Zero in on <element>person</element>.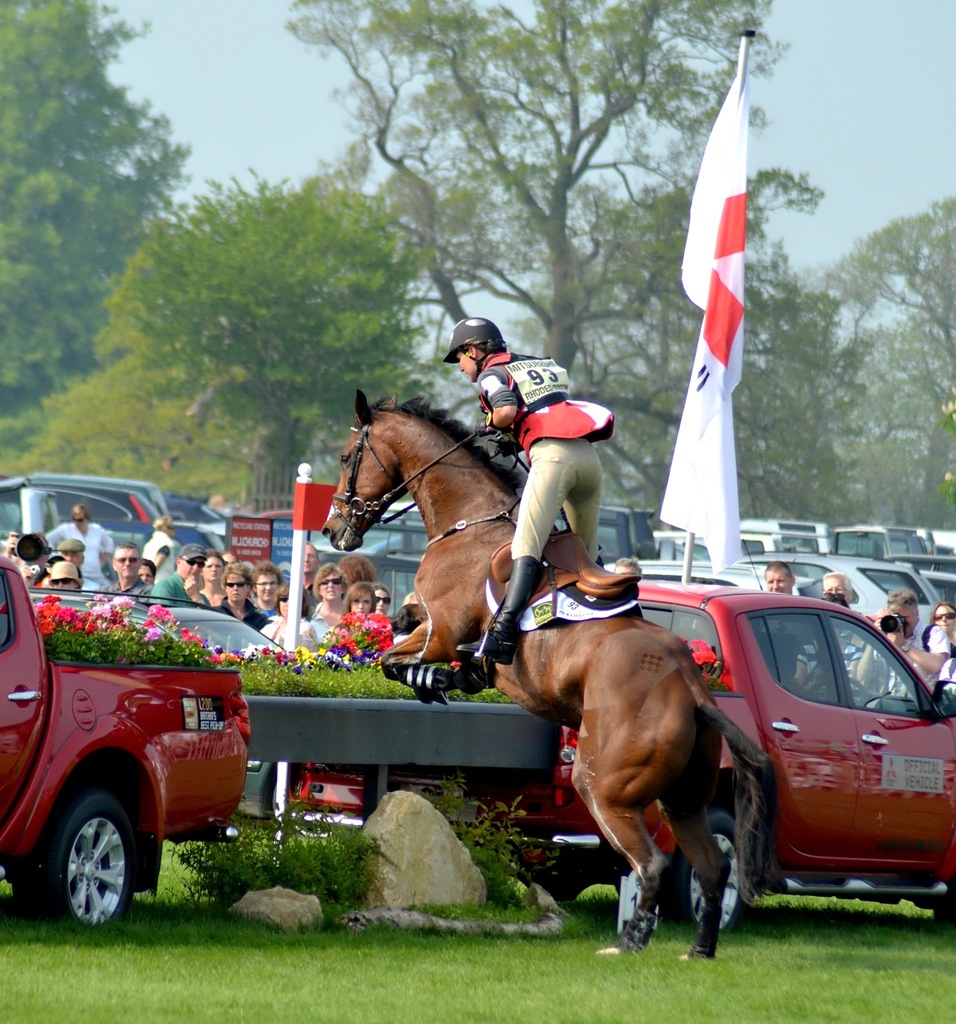
Zeroed in: [left=348, top=574, right=375, bottom=632].
